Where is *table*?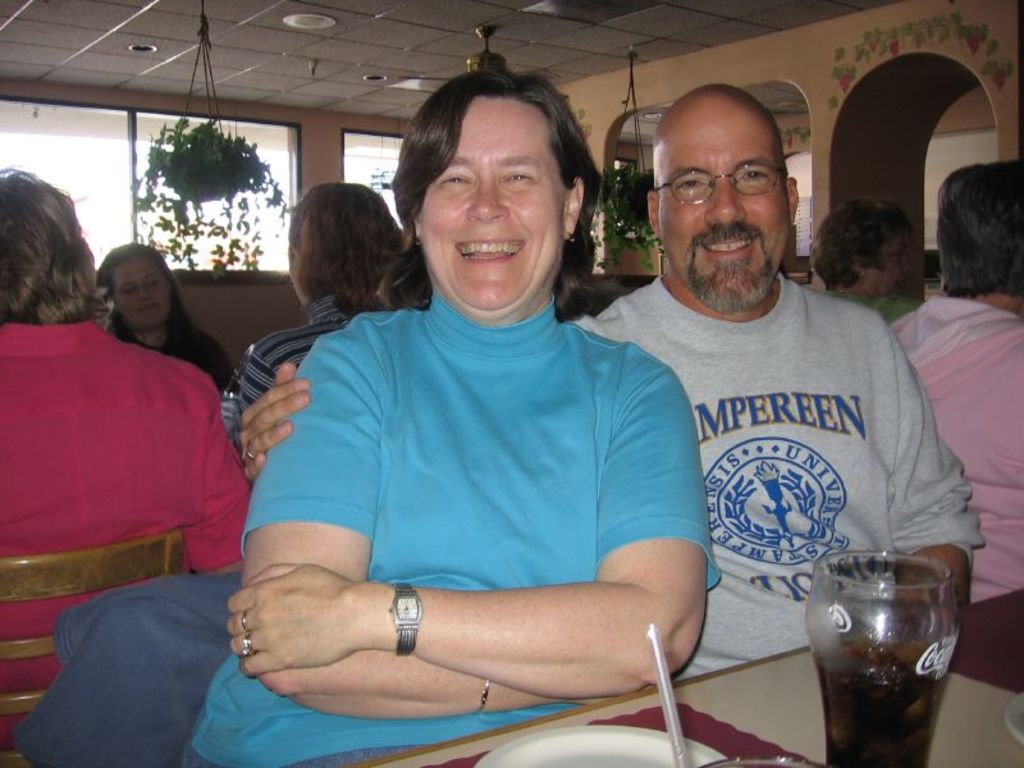
rect(343, 589, 1023, 767).
